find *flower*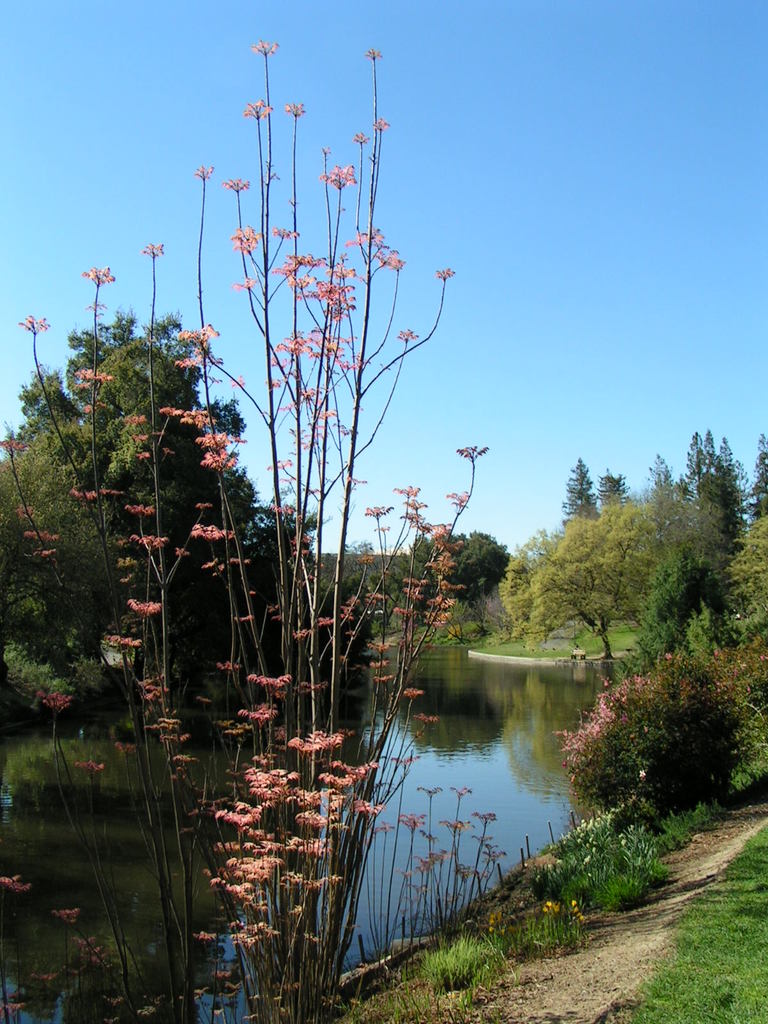
select_region(322, 164, 360, 188)
